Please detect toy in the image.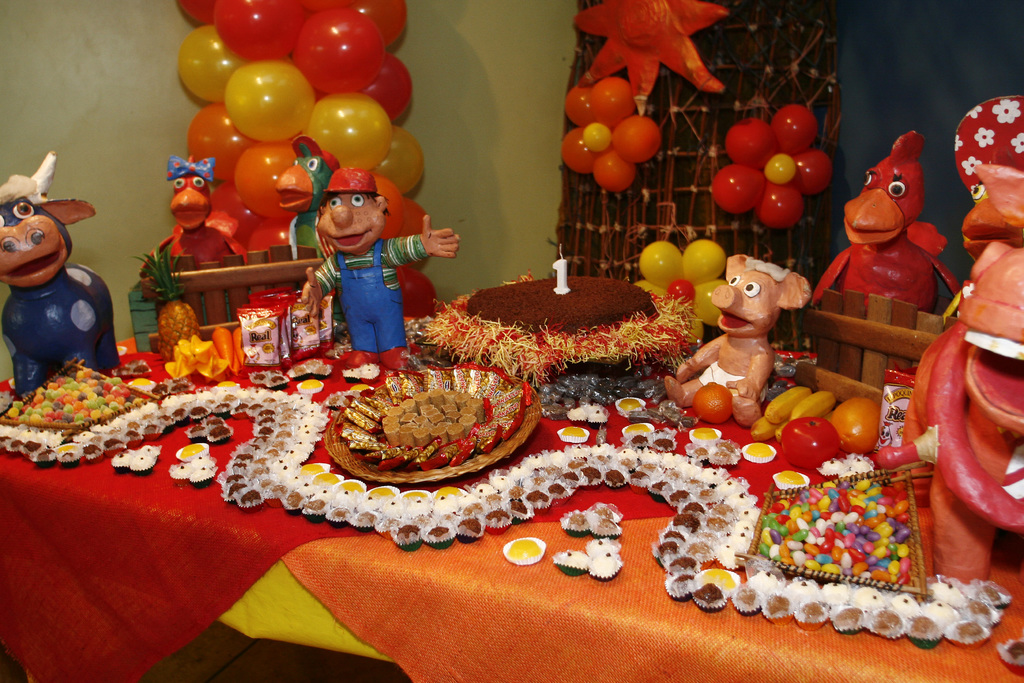
select_region(296, 148, 429, 358).
